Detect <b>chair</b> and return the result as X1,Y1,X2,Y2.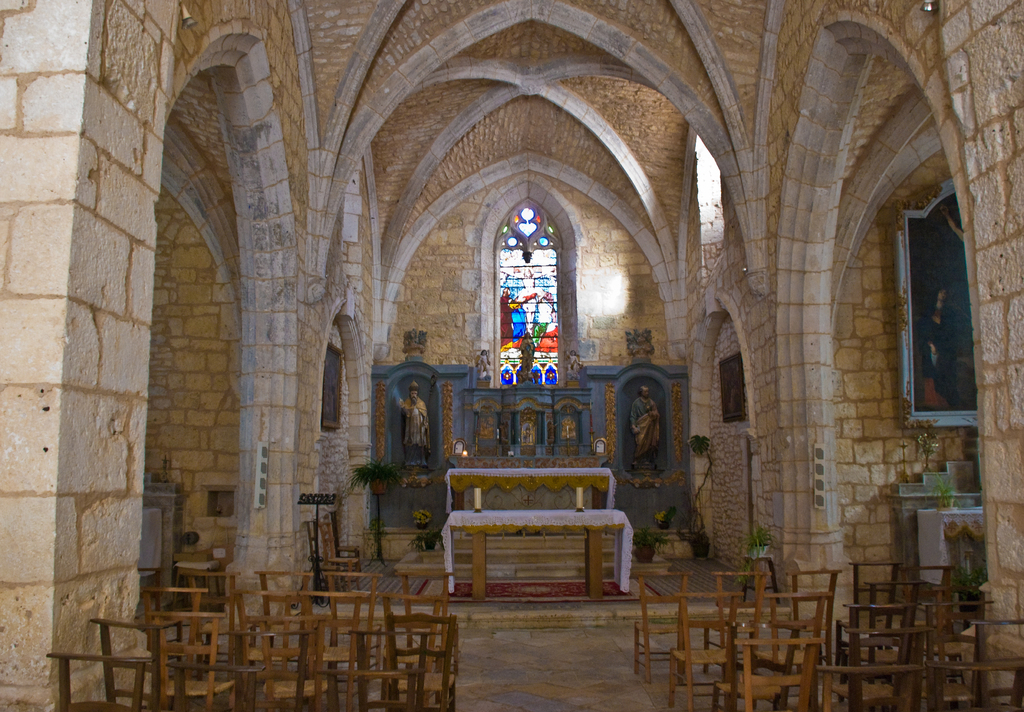
712,633,824,711.
